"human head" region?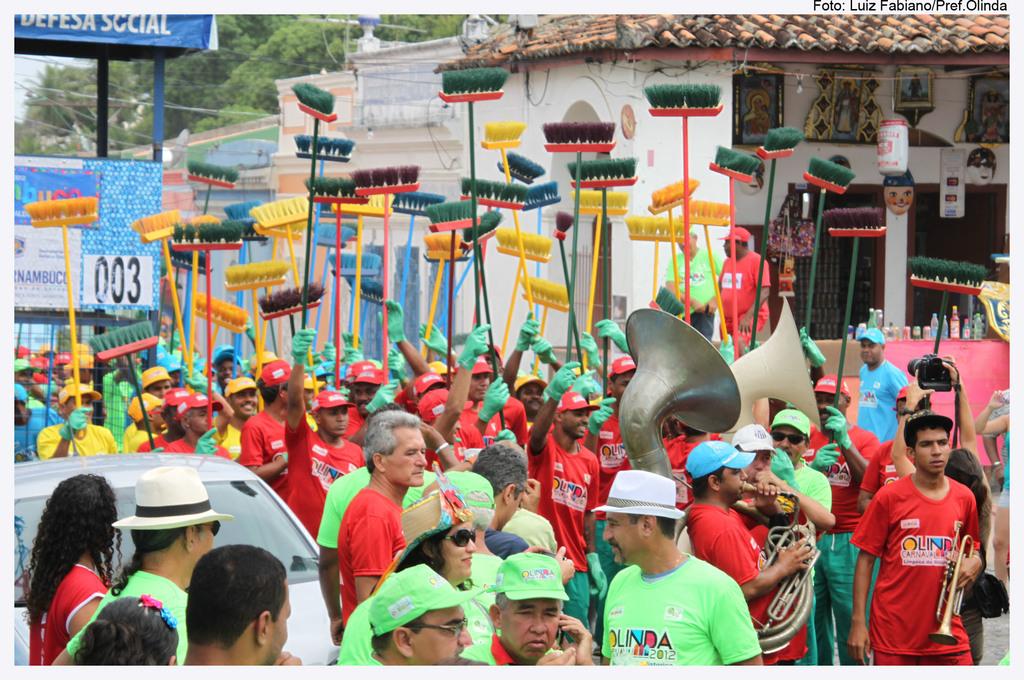
bbox=[858, 330, 886, 365]
